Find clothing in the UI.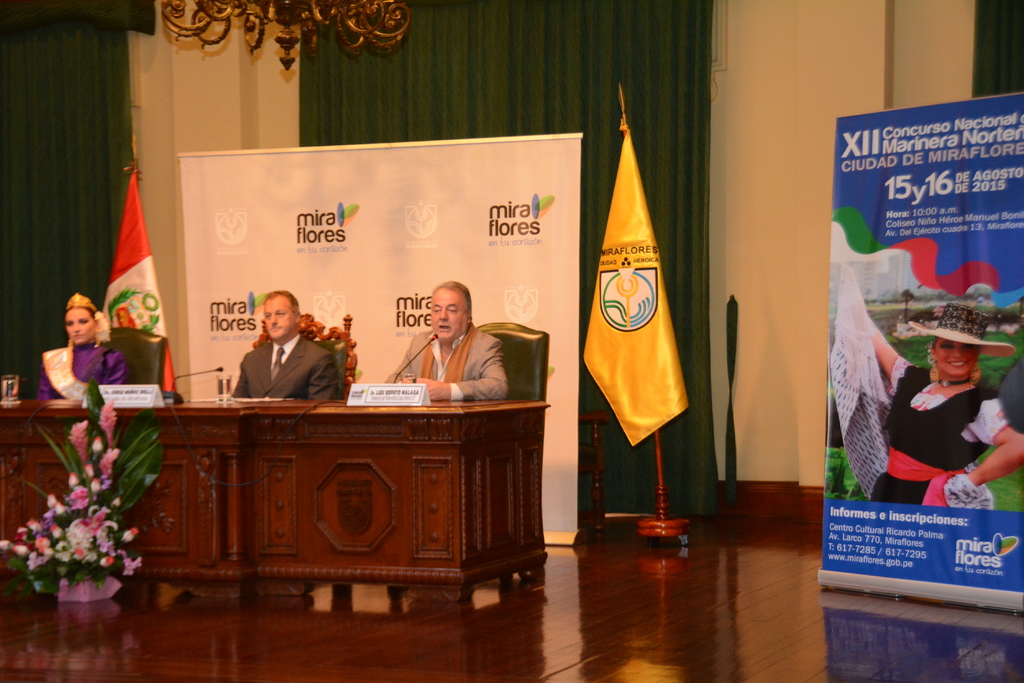
UI element at 33/335/131/398.
